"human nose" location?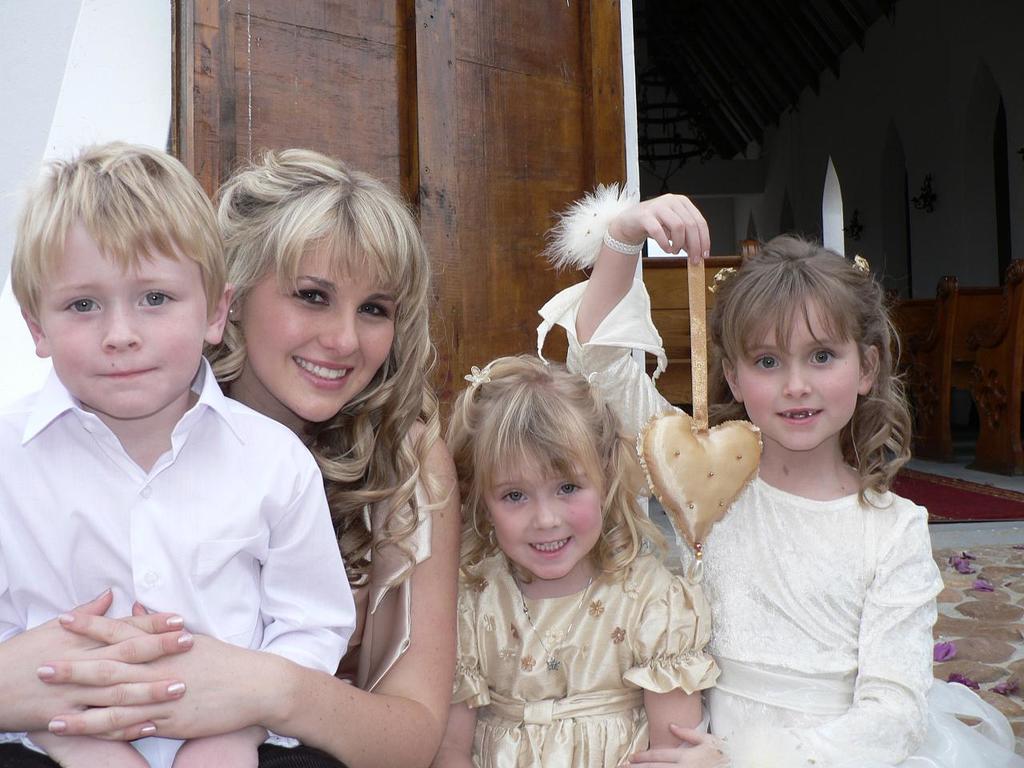
(x1=533, y1=490, x2=562, y2=529)
